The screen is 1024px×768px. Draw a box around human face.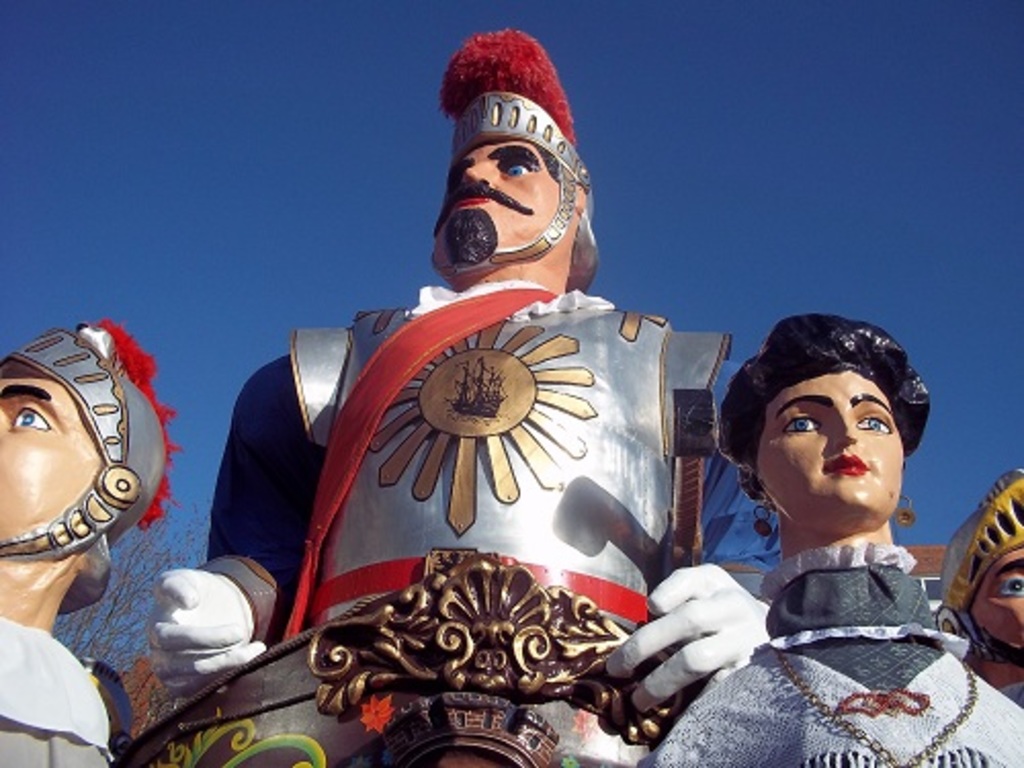
box=[0, 358, 102, 535].
